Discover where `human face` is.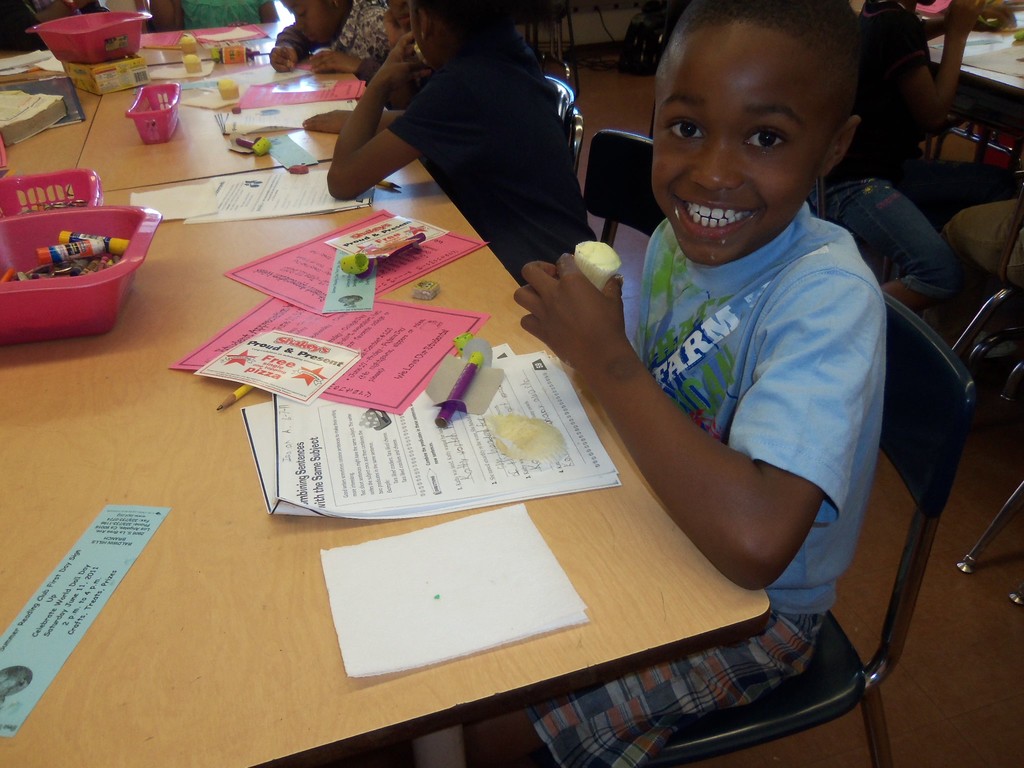
Discovered at 643, 26, 847, 265.
